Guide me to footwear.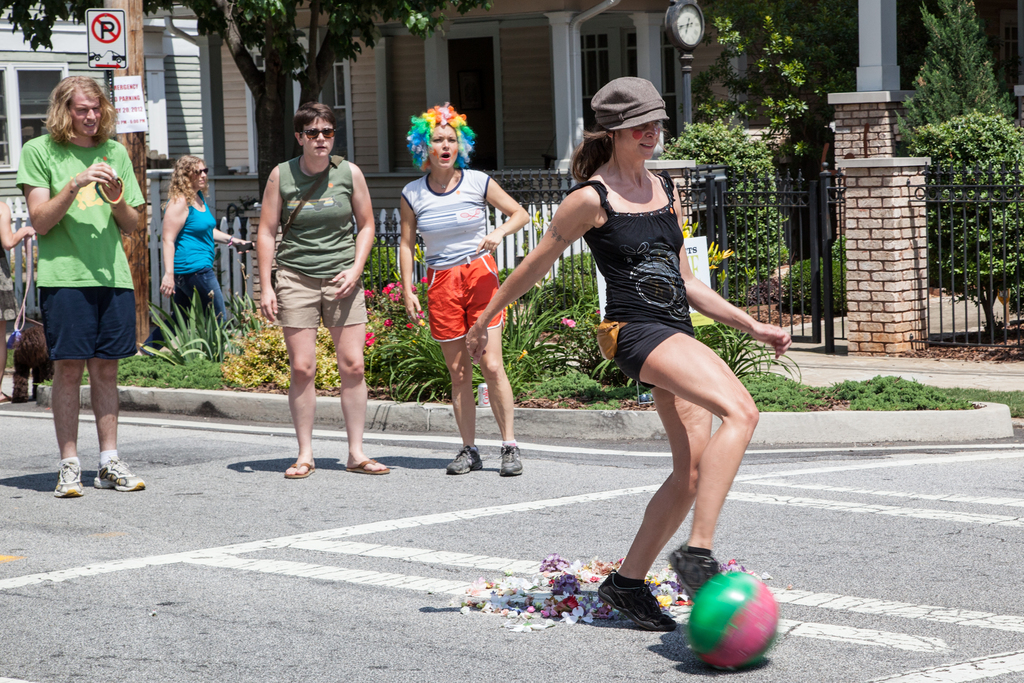
Guidance: box(93, 454, 147, 488).
